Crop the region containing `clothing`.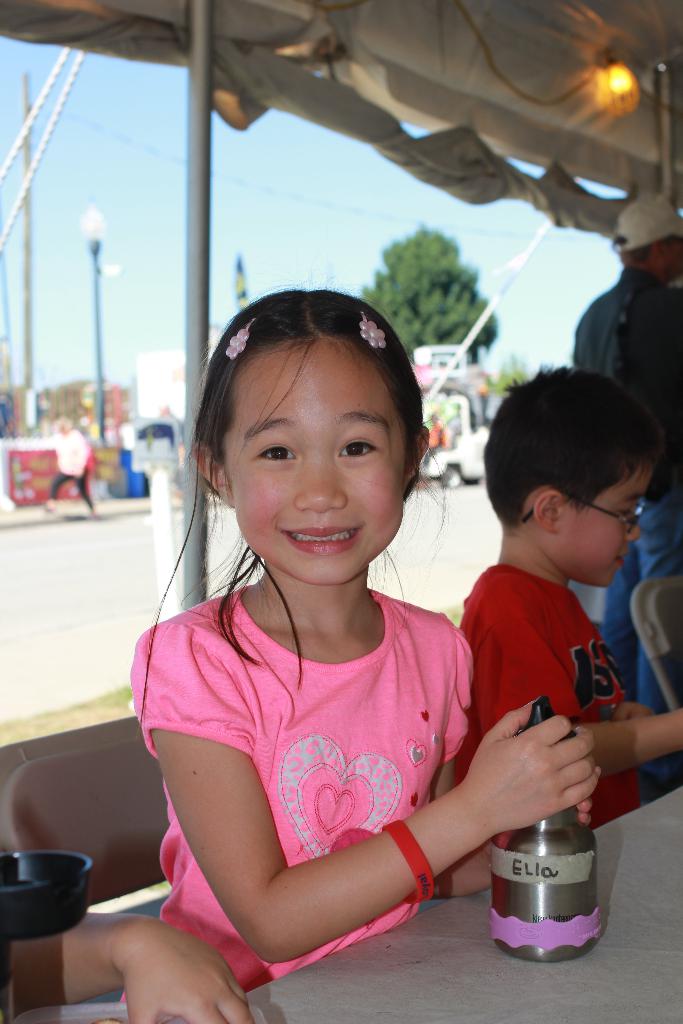
Crop region: x1=423, y1=417, x2=448, y2=466.
